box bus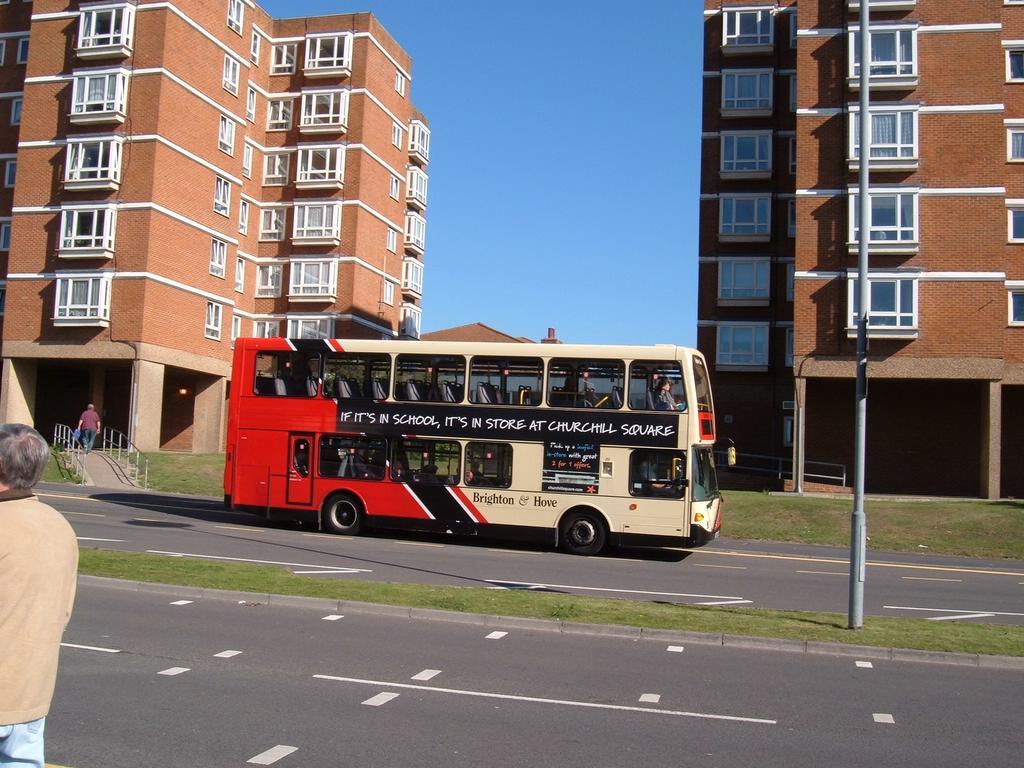
<region>222, 334, 743, 557</region>
